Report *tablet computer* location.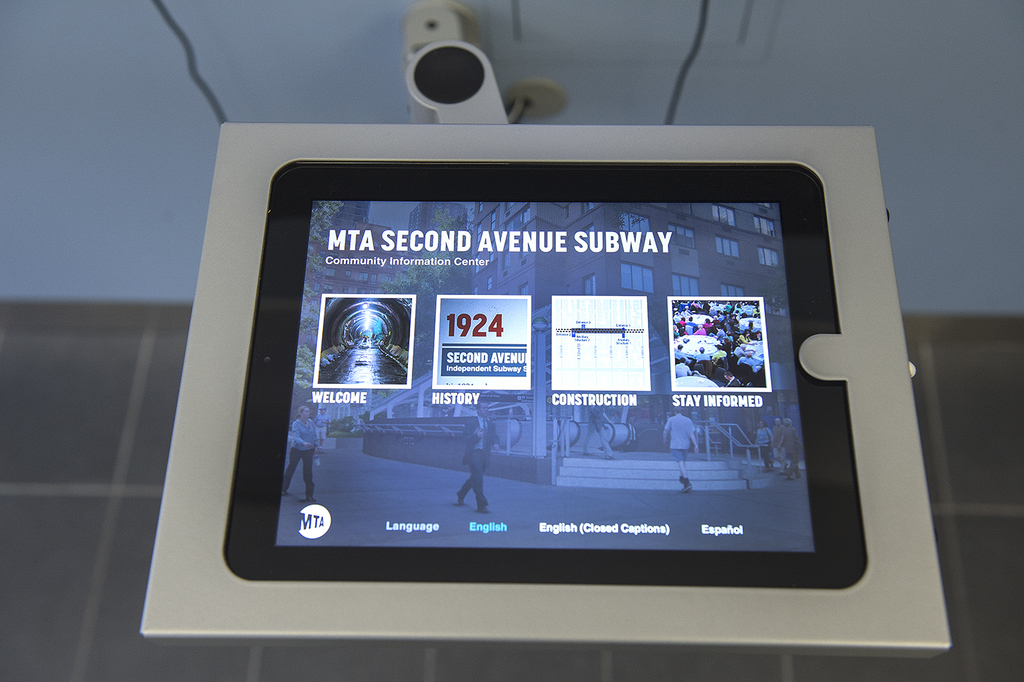
Report: 219,159,870,585.
